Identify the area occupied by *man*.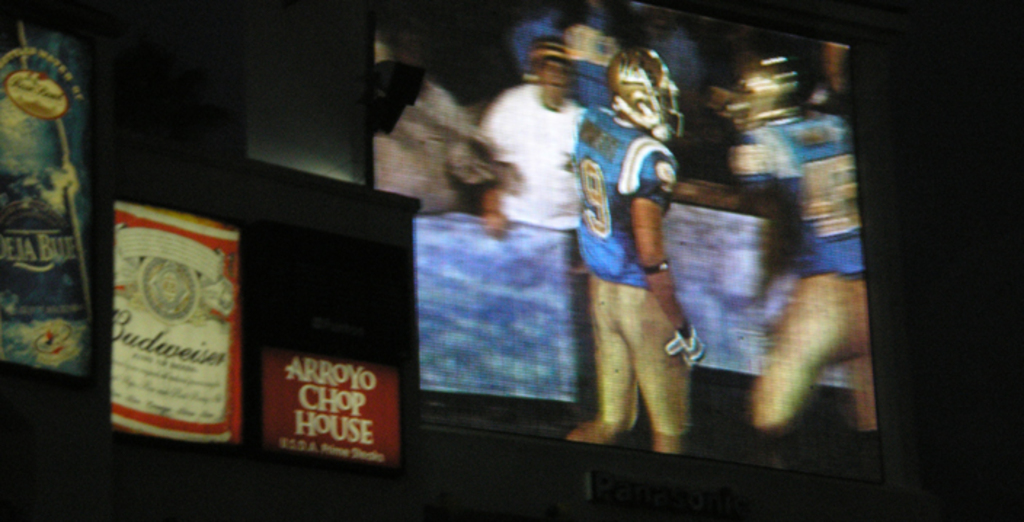
Area: (564,48,707,457).
